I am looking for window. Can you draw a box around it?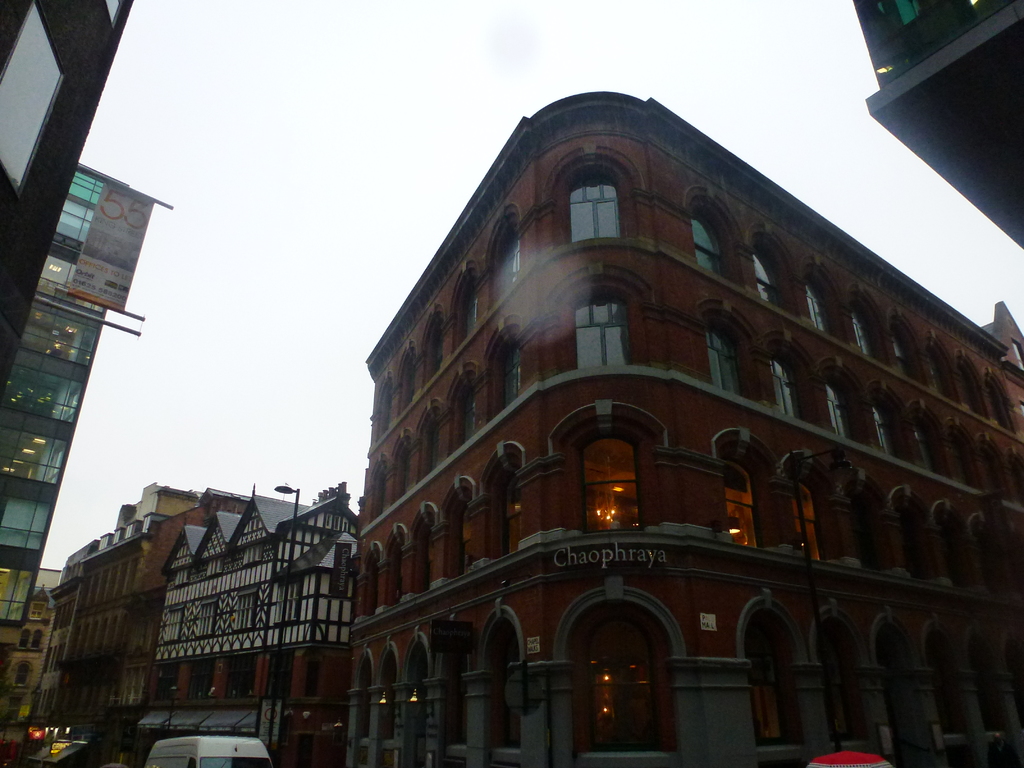
Sure, the bounding box is [left=777, top=356, right=801, bottom=417].
